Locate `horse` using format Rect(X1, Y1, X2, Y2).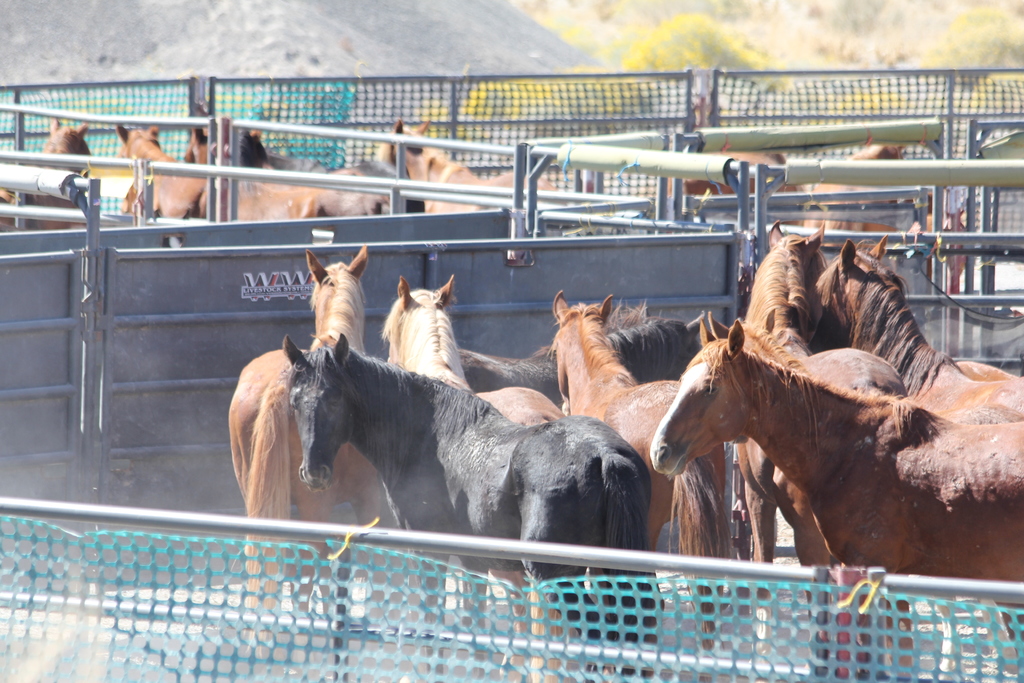
Rect(797, 140, 902, 234).
